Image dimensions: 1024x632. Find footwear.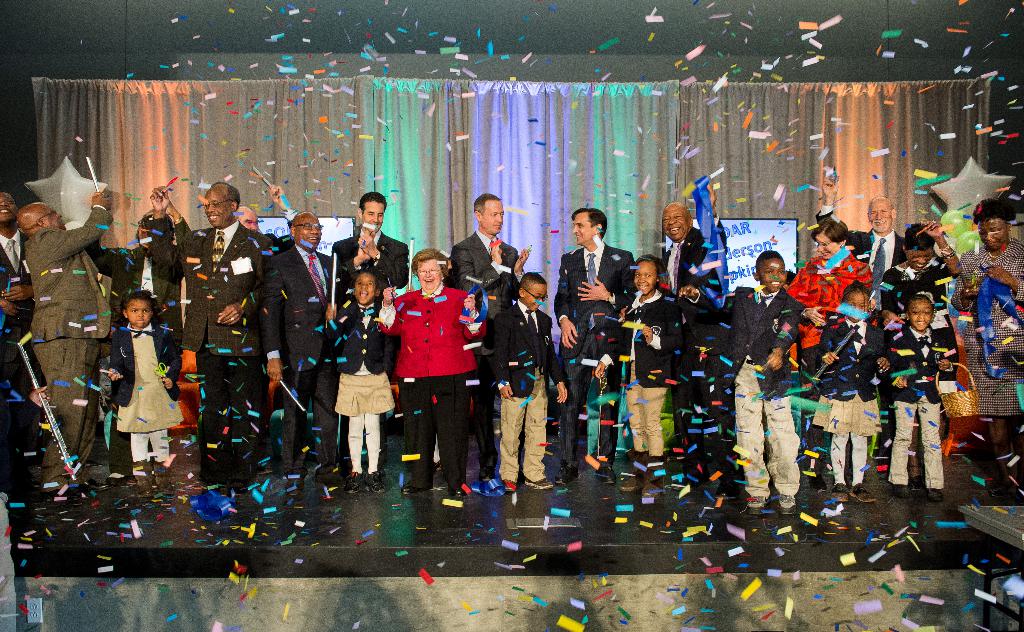
pyautogui.locateOnScreen(477, 466, 496, 482).
